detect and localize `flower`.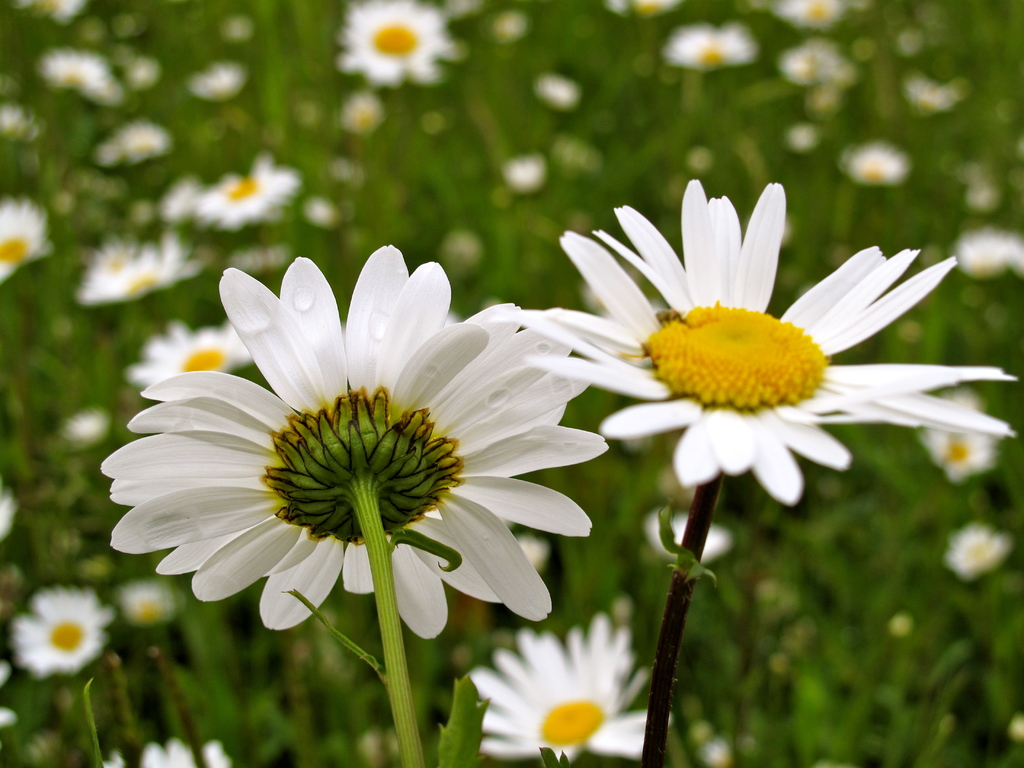
Localized at select_region(91, 119, 172, 173).
